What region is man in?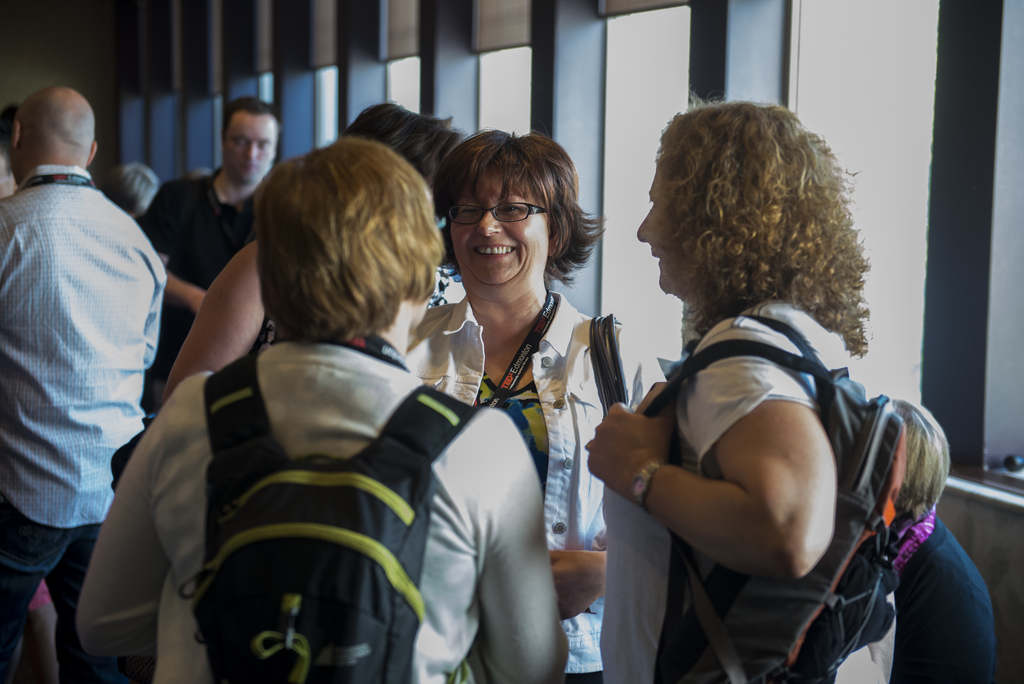
[left=75, top=122, right=522, bottom=683].
